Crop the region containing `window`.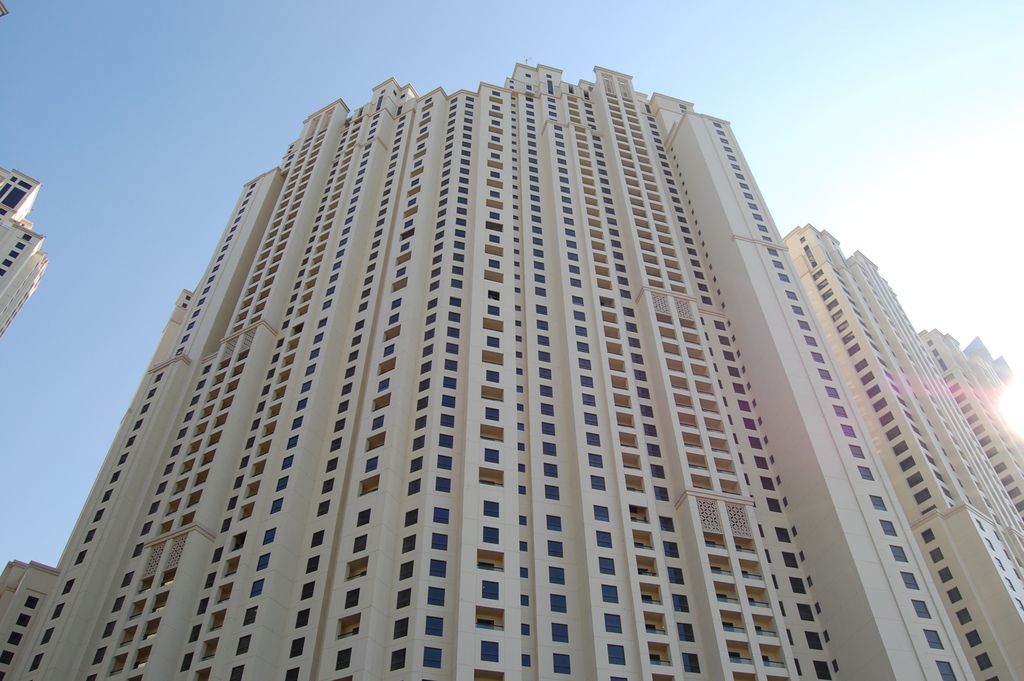
Crop region: 137/400/151/414.
